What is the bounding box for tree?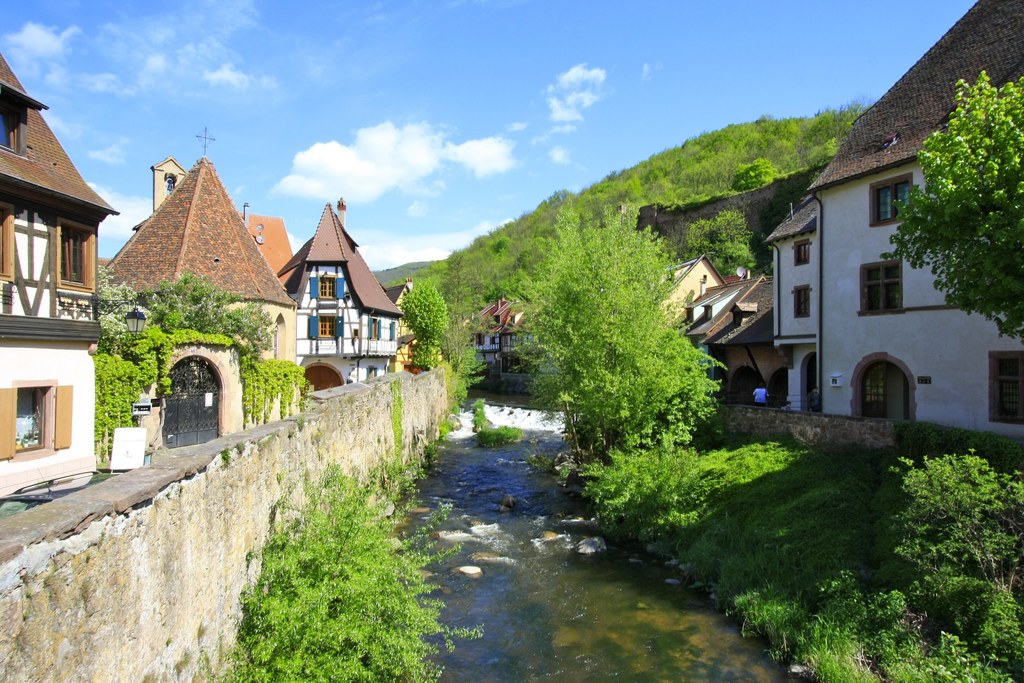
<bbox>518, 202, 721, 443</bbox>.
